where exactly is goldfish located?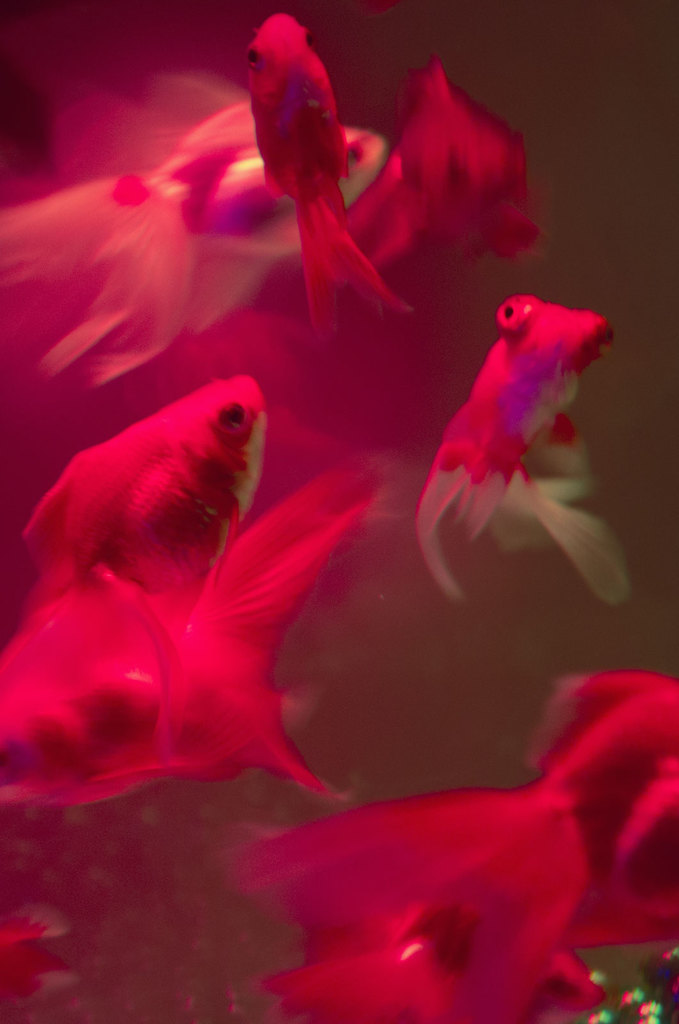
Its bounding box is box=[392, 284, 625, 628].
